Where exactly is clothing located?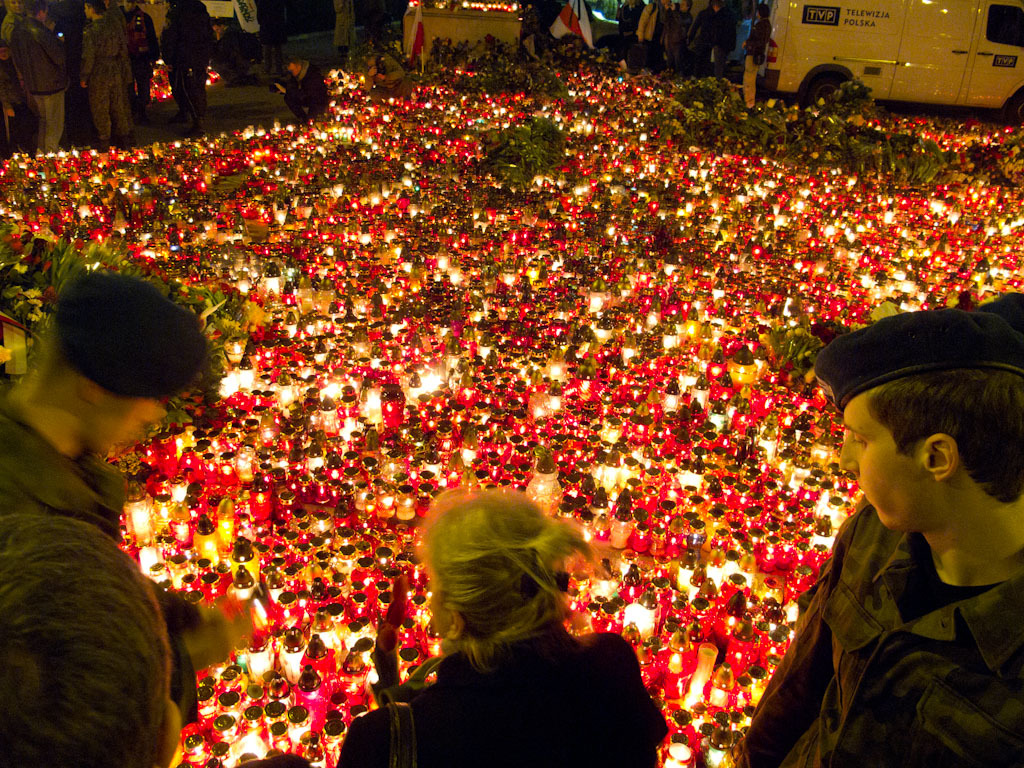
Its bounding box is x1=0, y1=377, x2=198, y2=730.
